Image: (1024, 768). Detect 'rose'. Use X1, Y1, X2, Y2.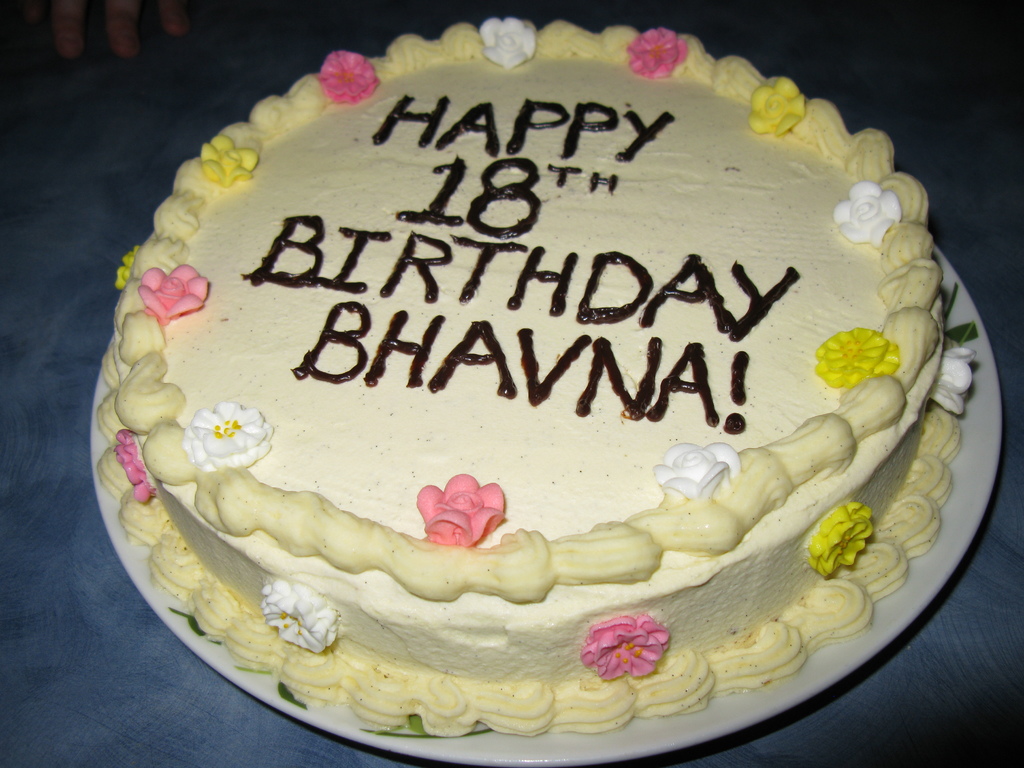
652, 440, 739, 500.
